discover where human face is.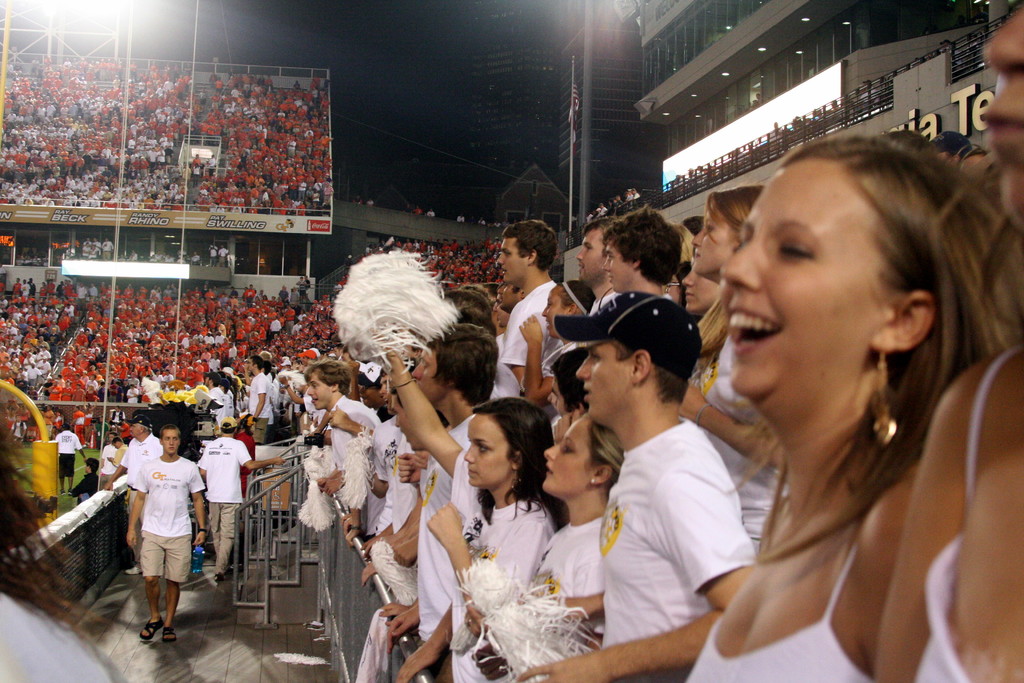
Discovered at x1=984, y1=0, x2=1023, y2=229.
